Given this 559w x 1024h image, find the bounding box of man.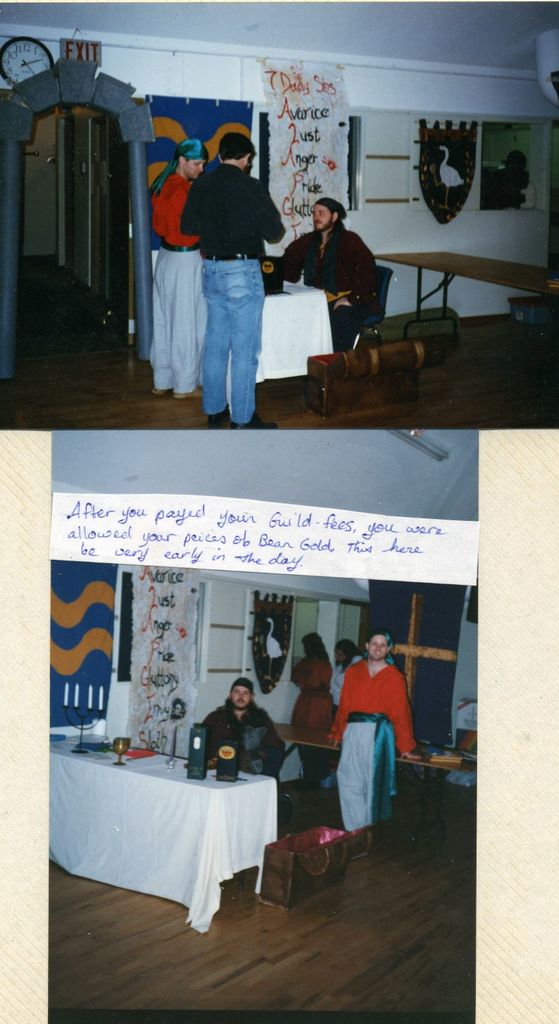
x1=200, y1=678, x2=290, y2=788.
